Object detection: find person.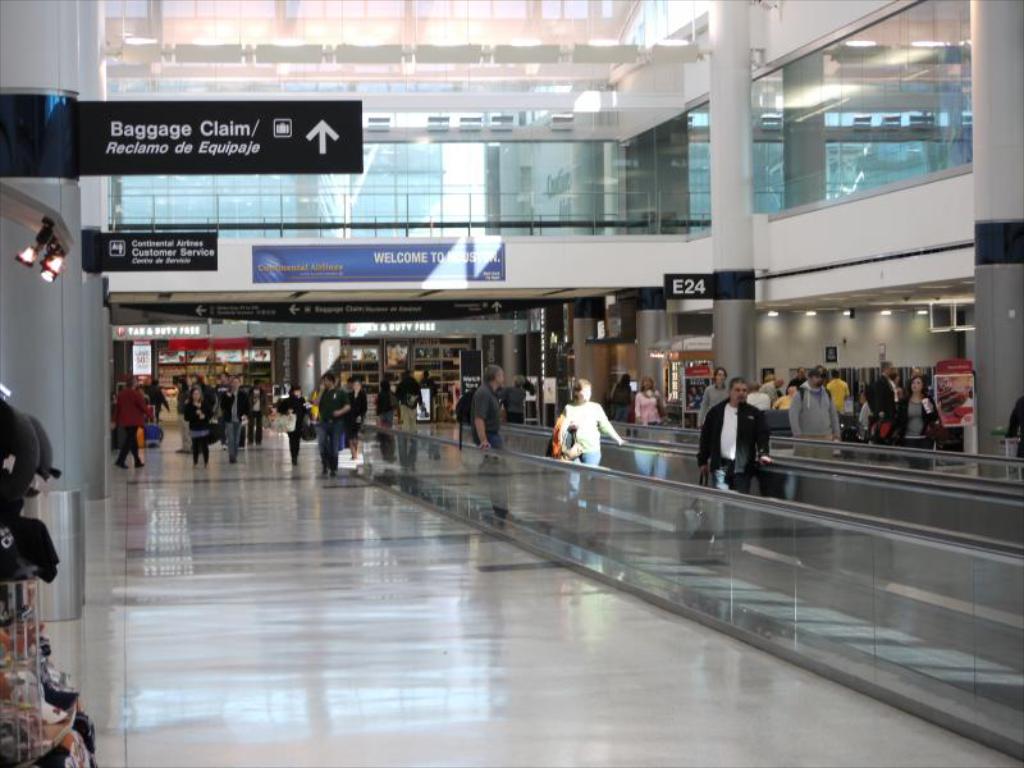
(114,374,151,465).
